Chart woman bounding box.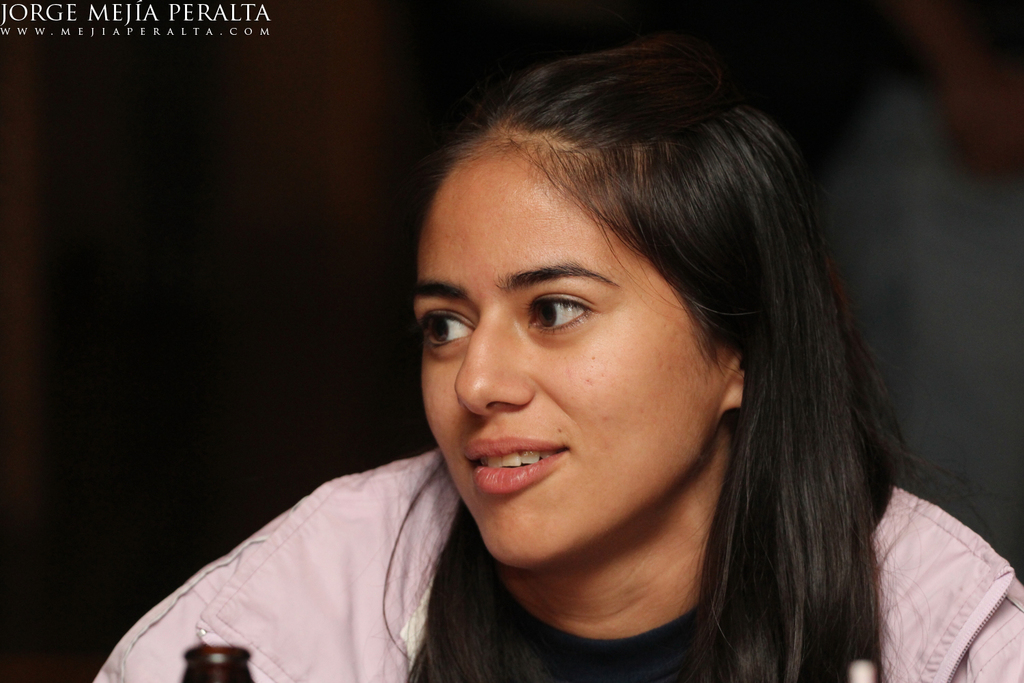
Charted: <bbox>90, 48, 1023, 682</bbox>.
